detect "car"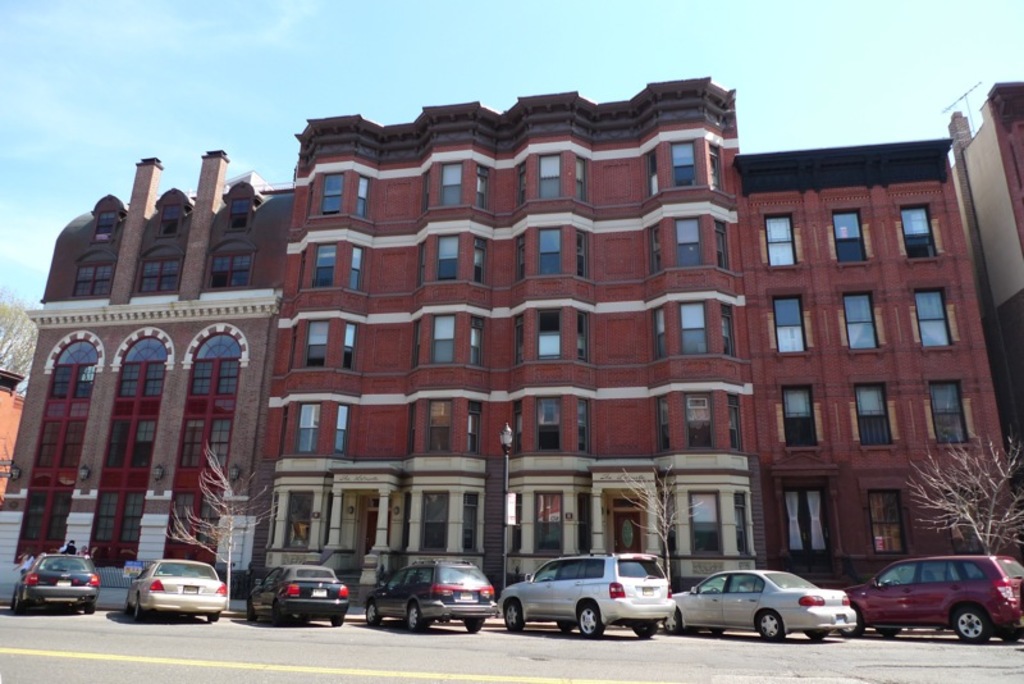
<box>671,569,859,639</box>
